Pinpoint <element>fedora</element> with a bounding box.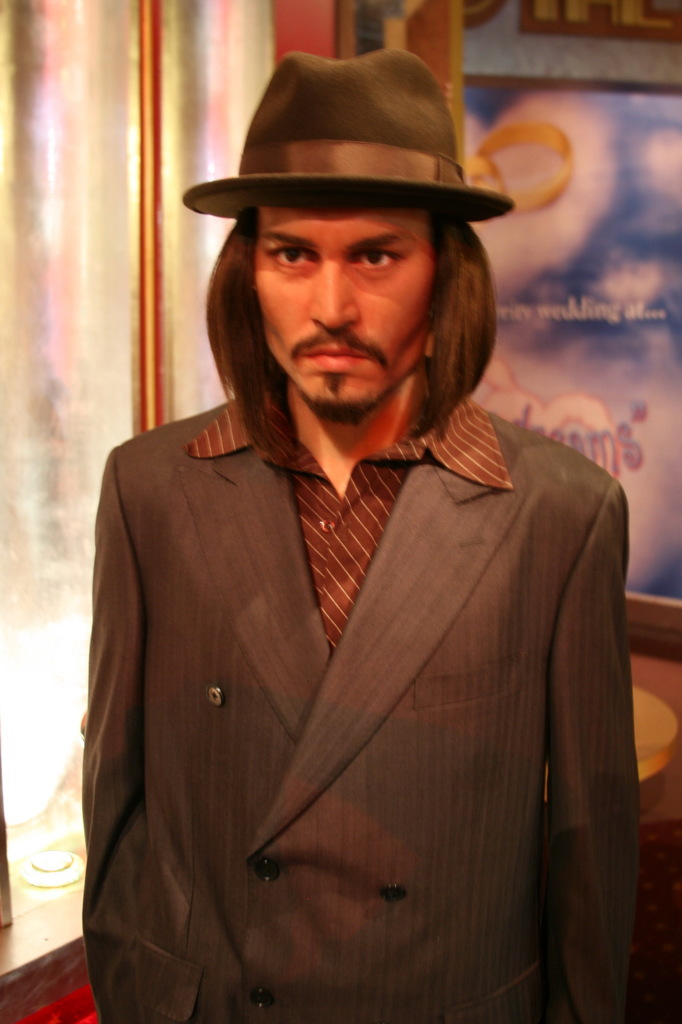
x1=181, y1=49, x2=520, y2=223.
